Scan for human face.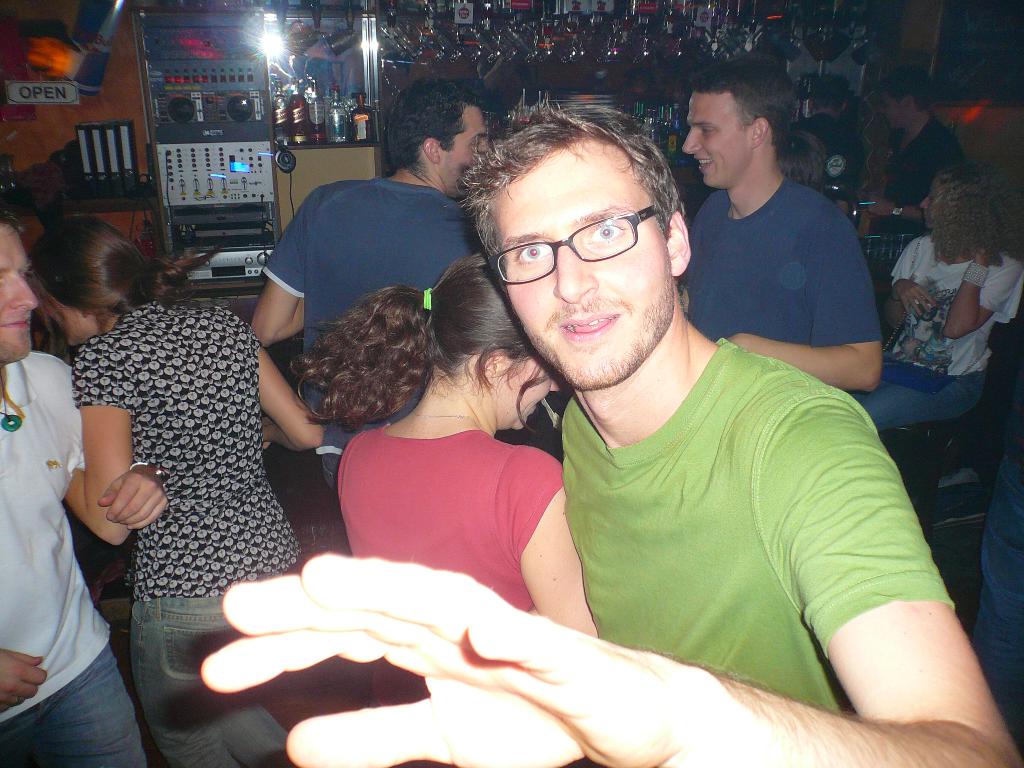
Scan result: 684/94/752/197.
